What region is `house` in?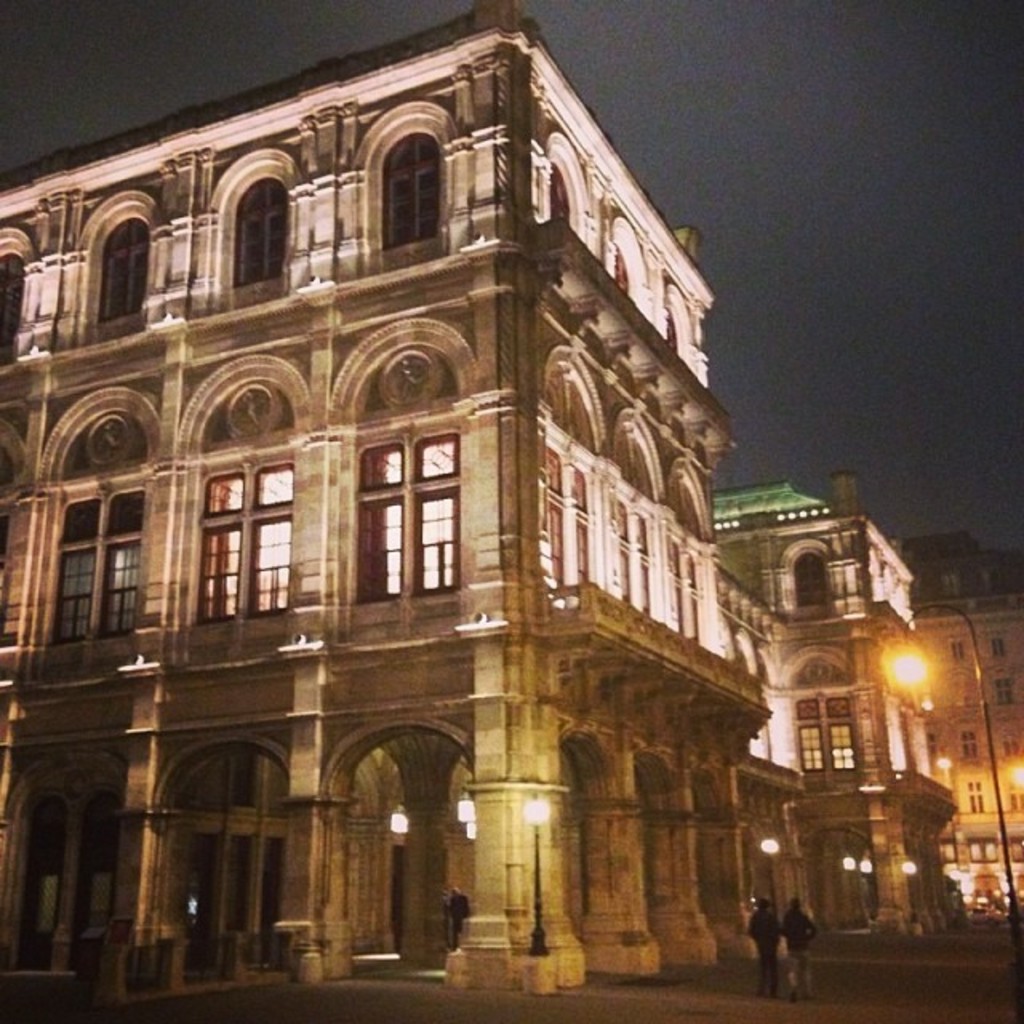
[x1=918, y1=541, x2=1022, y2=902].
